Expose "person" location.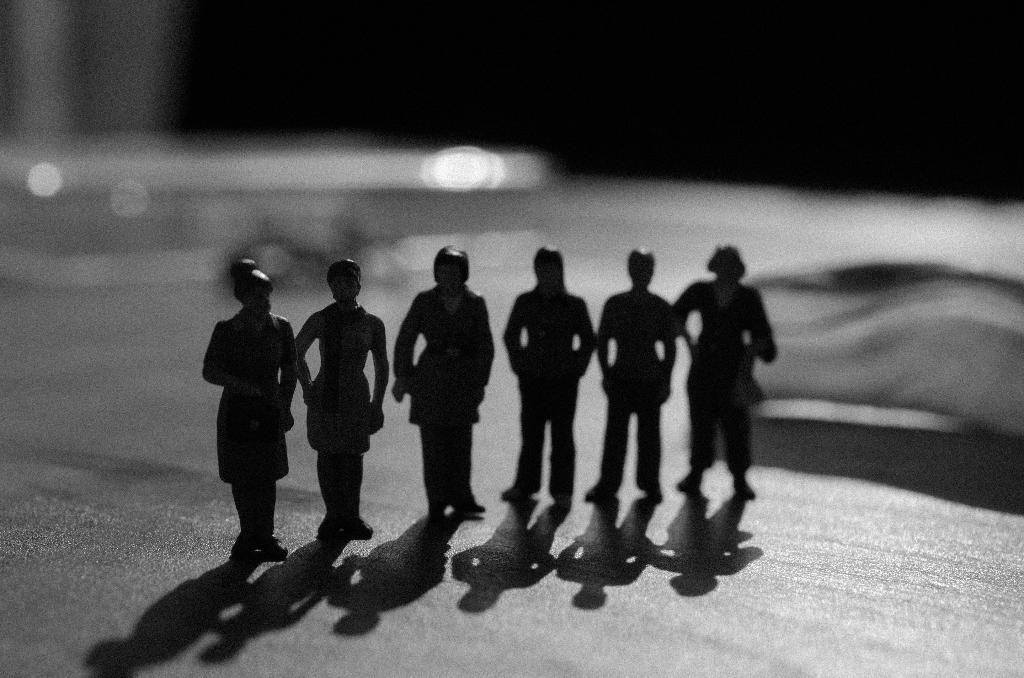
Exposed at <box>297,261,388,540</box>.
